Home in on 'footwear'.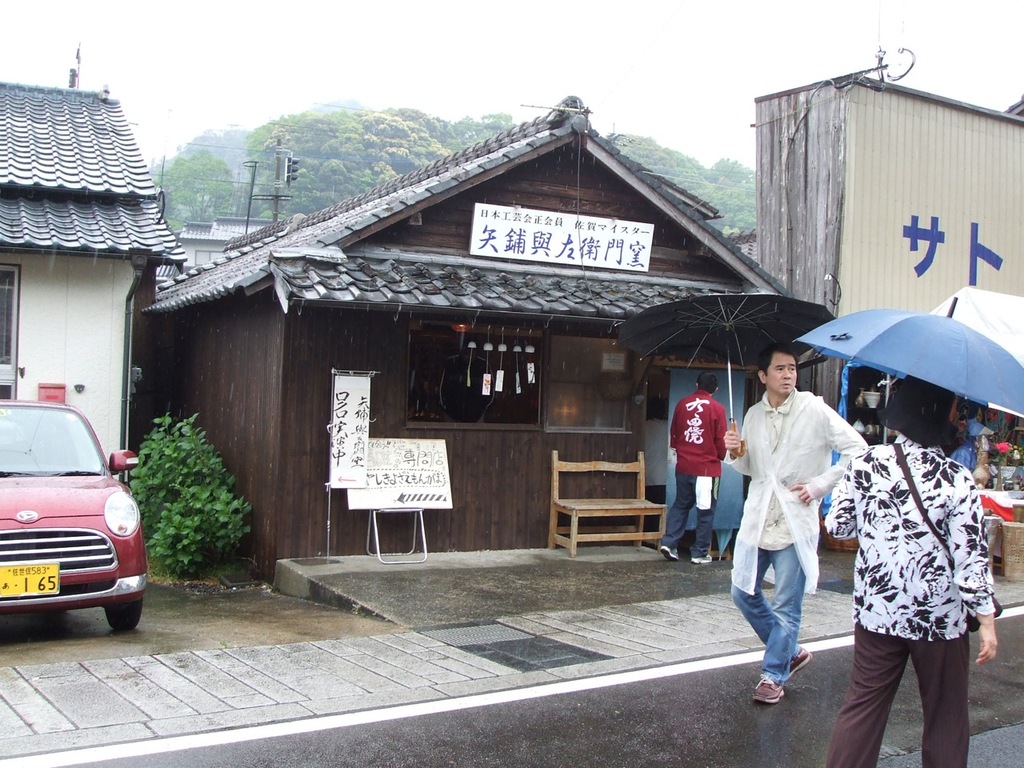
Homed in at rect(753, 669, 786, 703).
